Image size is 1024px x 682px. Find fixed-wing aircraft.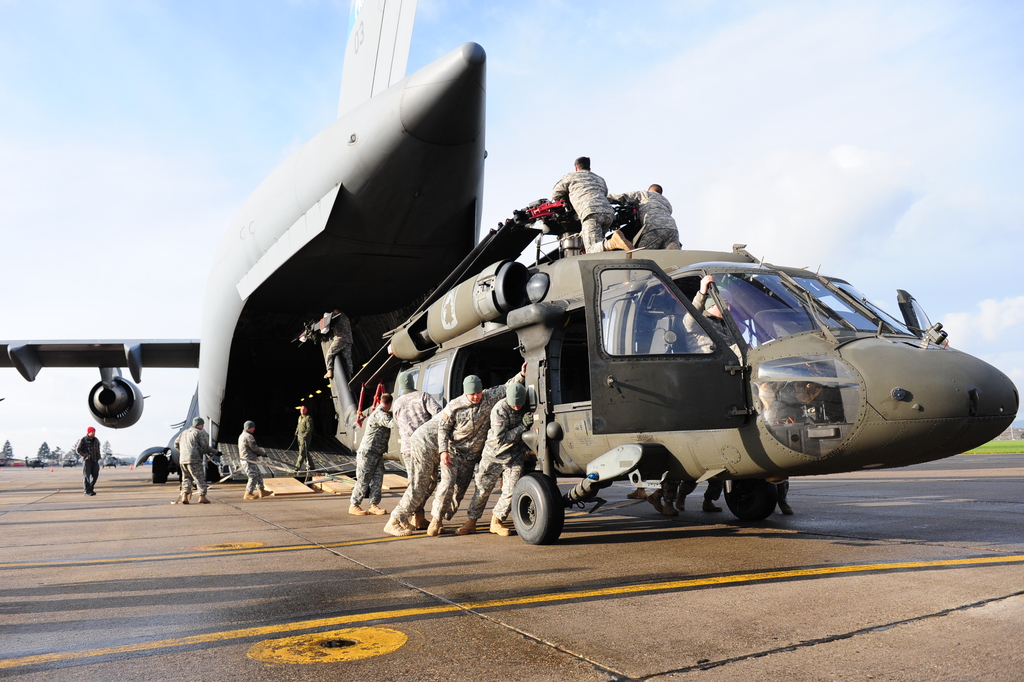
box(0, 0, 493, 491).
